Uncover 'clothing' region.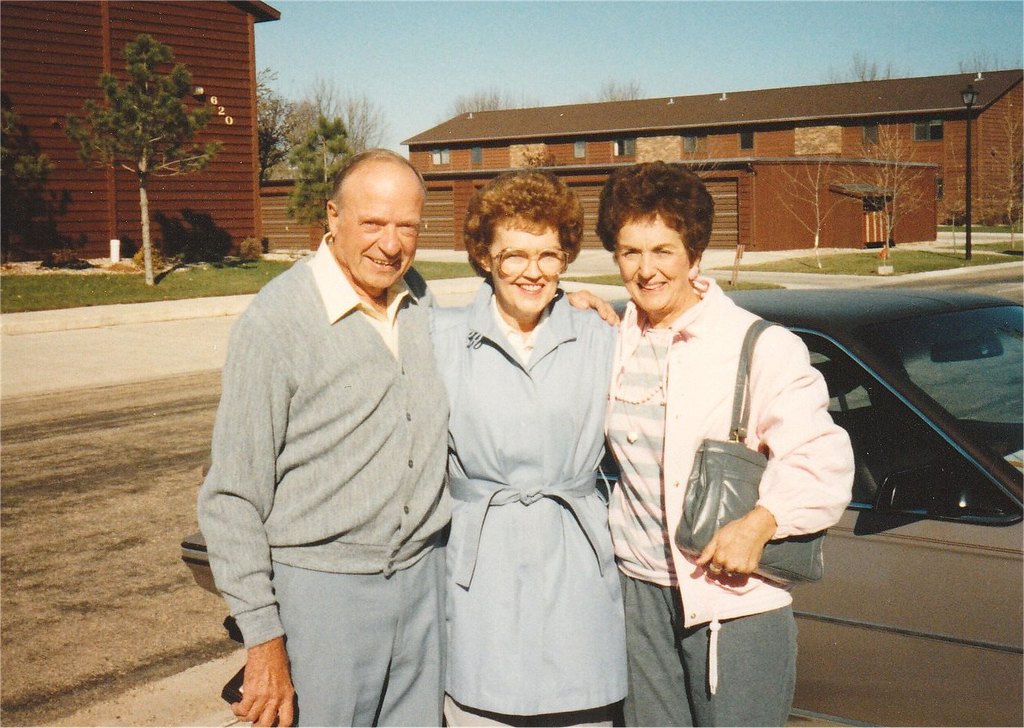
Uncovered: box(404, 286, 646, 721).
